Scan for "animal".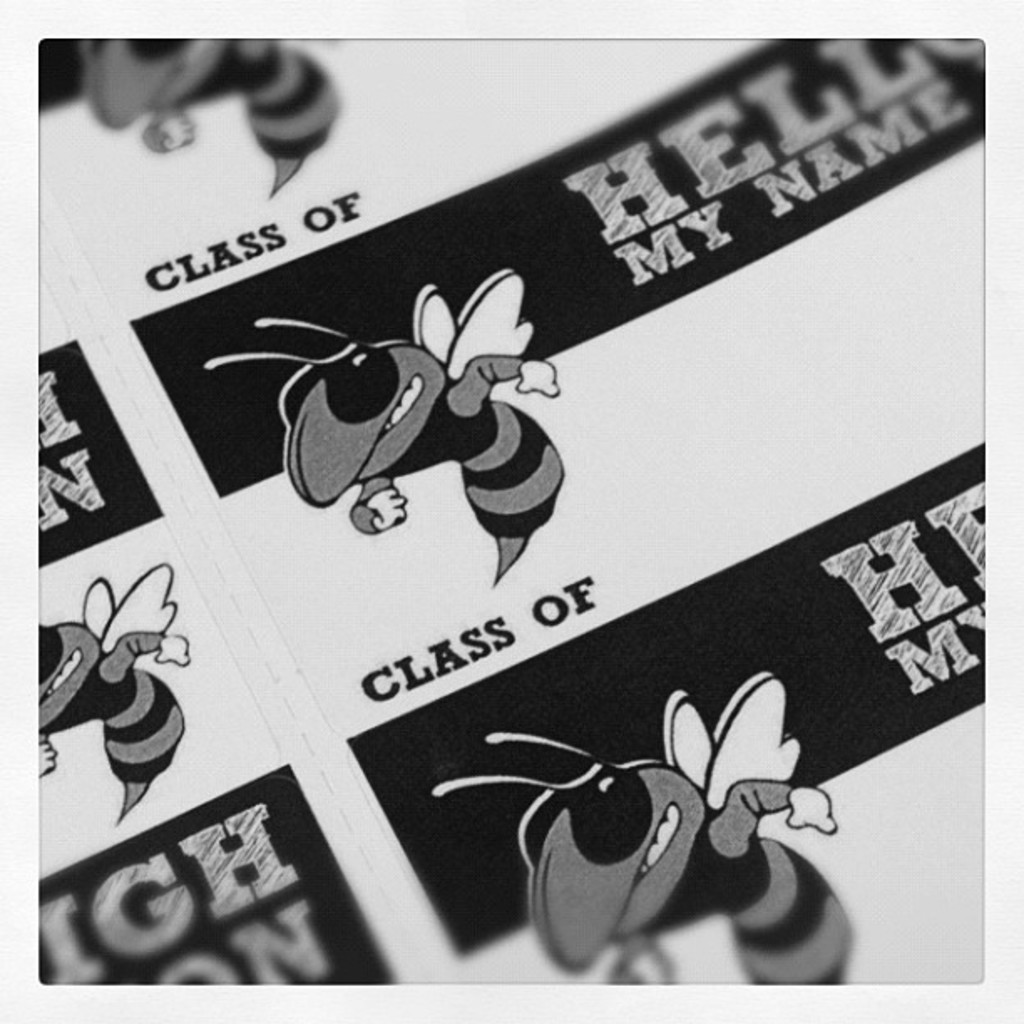
Scan result: rect(428, 668, 860, 989).
